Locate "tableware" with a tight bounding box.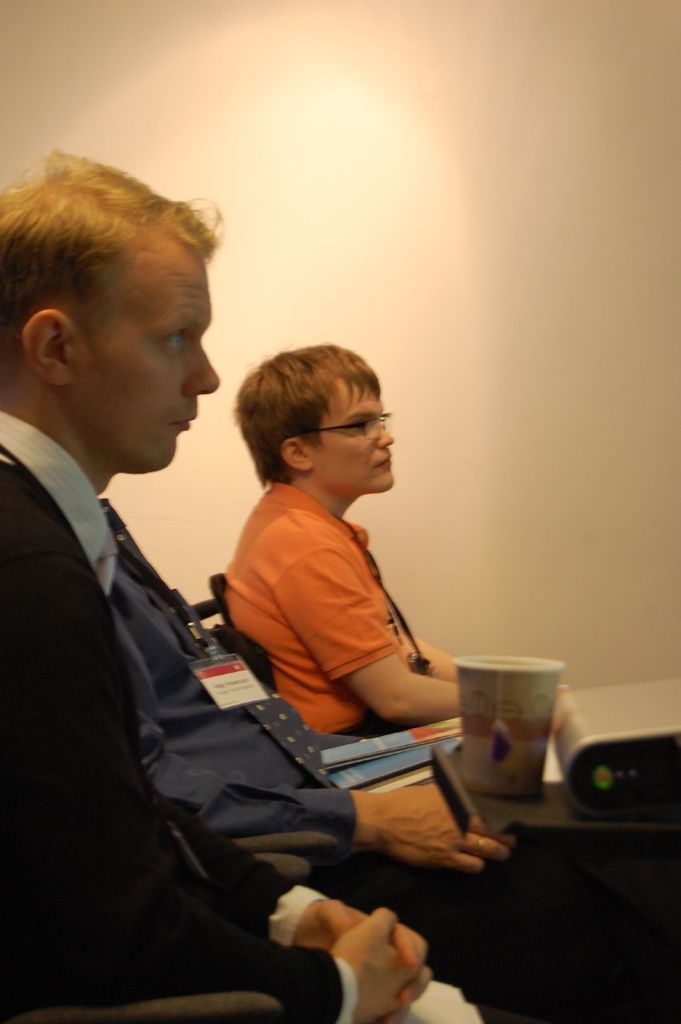
left=452, top=646, right=584, bottom=814.
